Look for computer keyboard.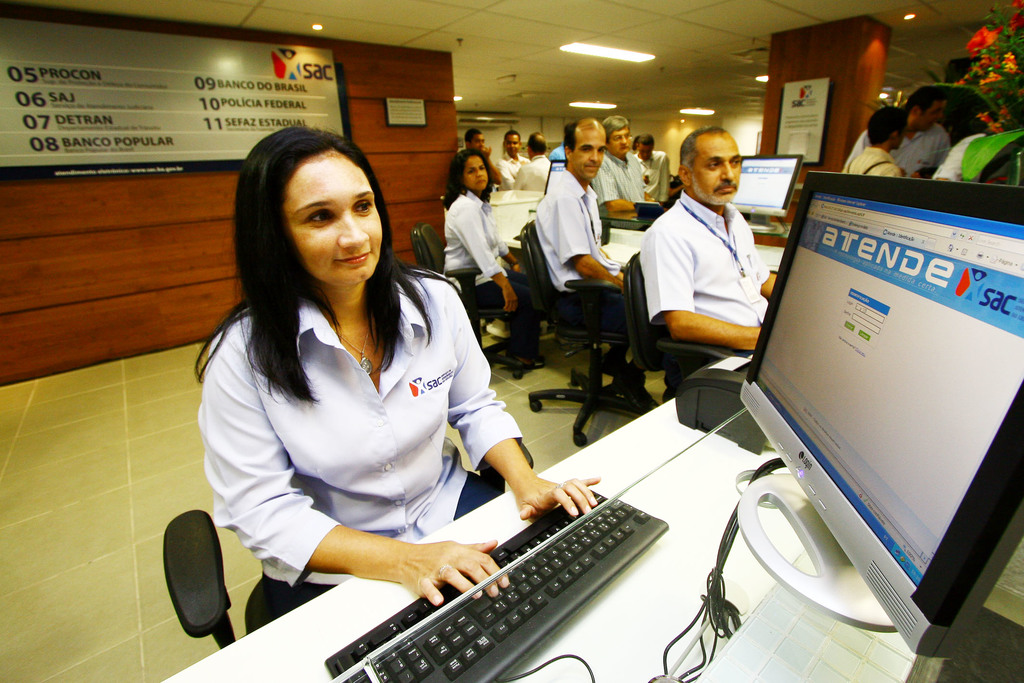
Found: <bbox>323, 487, 669, 682</bbox>.
